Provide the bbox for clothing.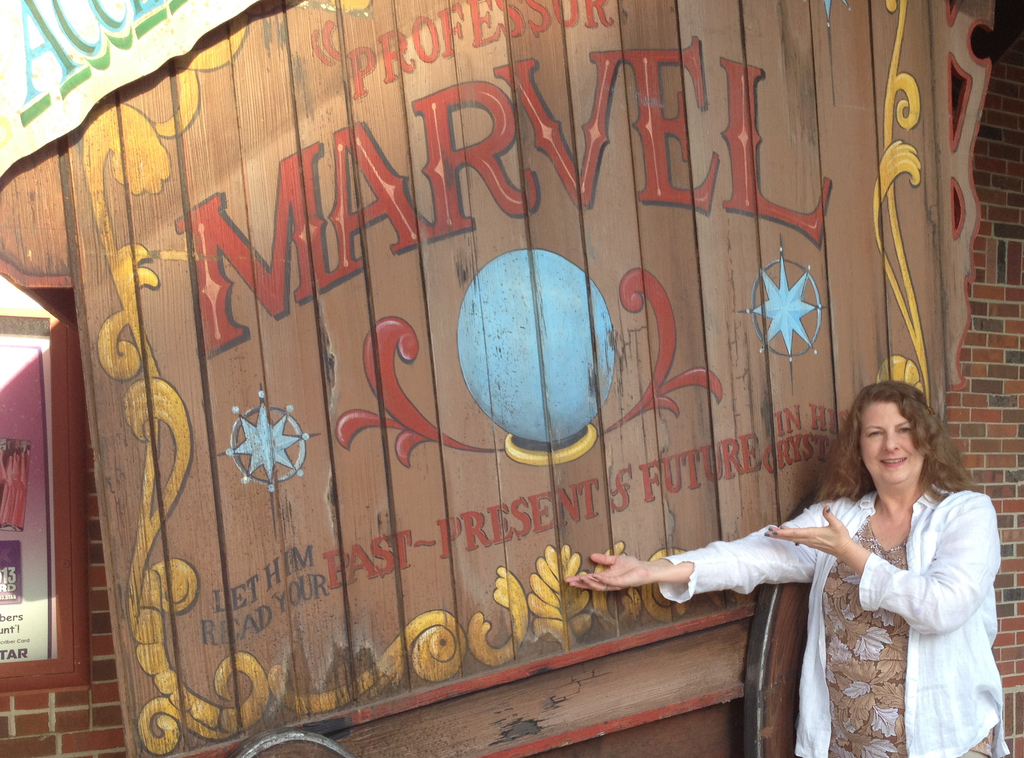
crop(658, 482, 1016, 753).
